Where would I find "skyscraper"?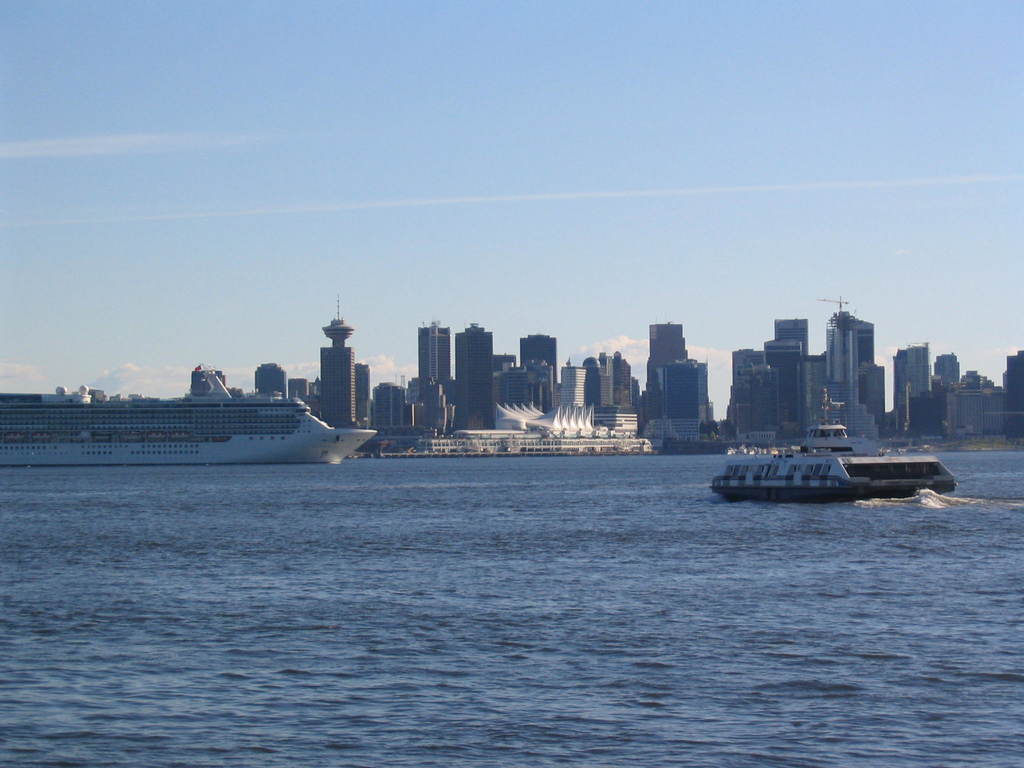
At box=[322, 313, 356, 420].
